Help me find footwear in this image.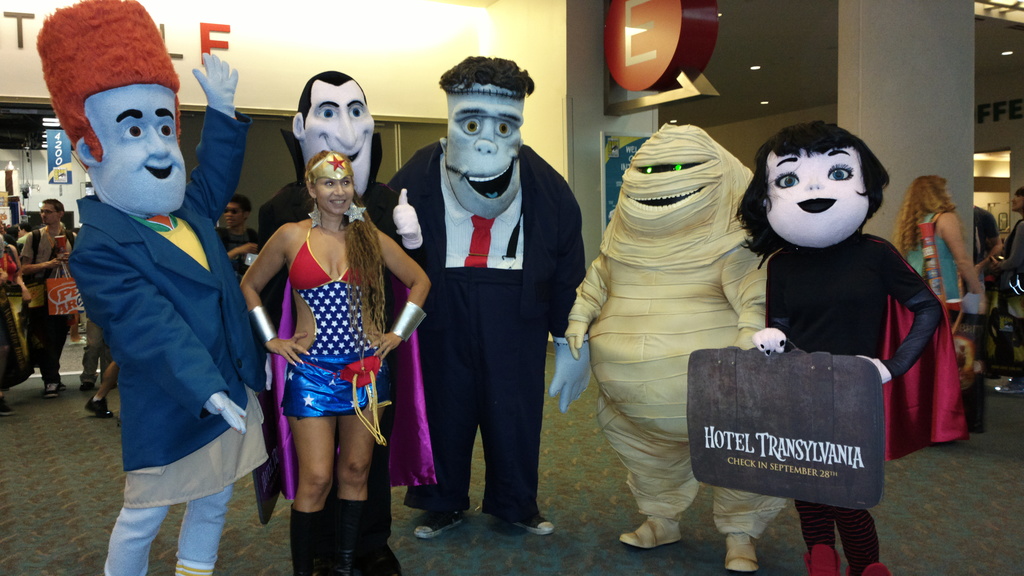
Found it: <region>58, 380, 67, 390</region>.
